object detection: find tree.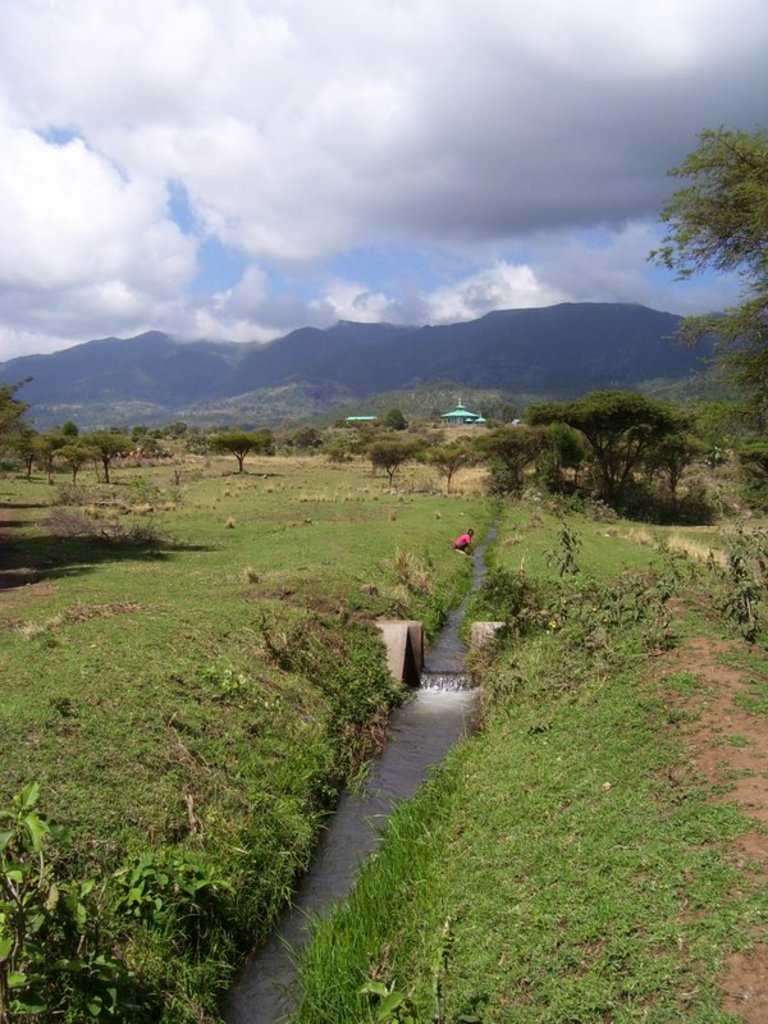
select_region(658, 88, 762, 357).
